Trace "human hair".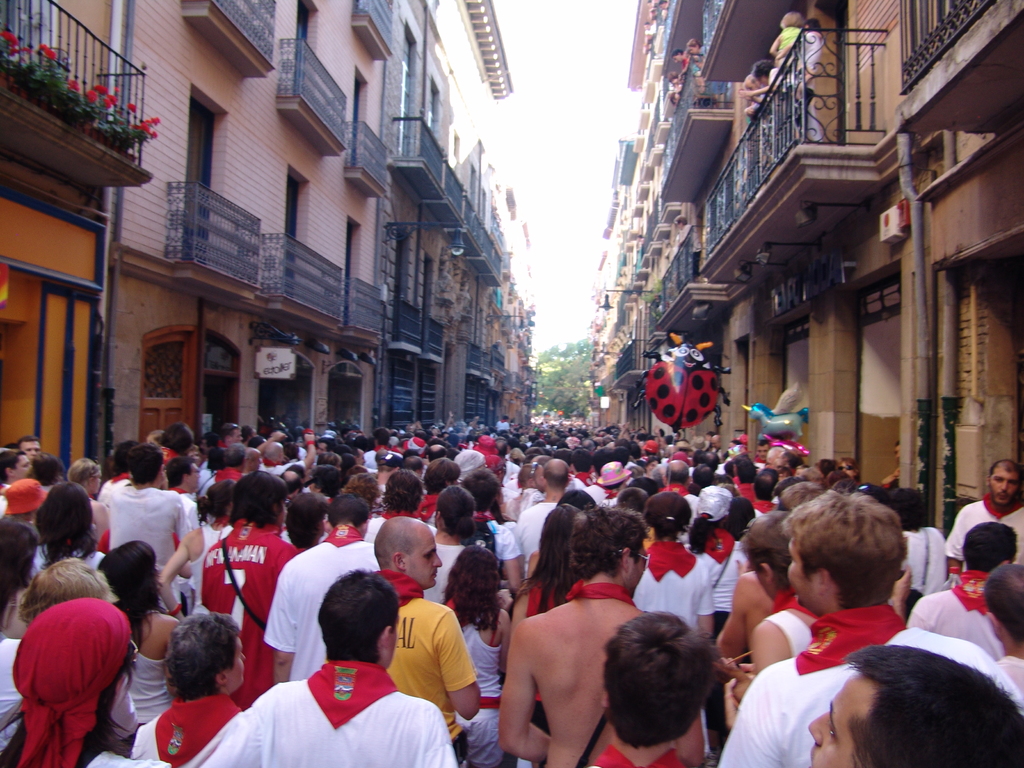
Traced to x1=34, y1=479, x2=97, y2=569.
